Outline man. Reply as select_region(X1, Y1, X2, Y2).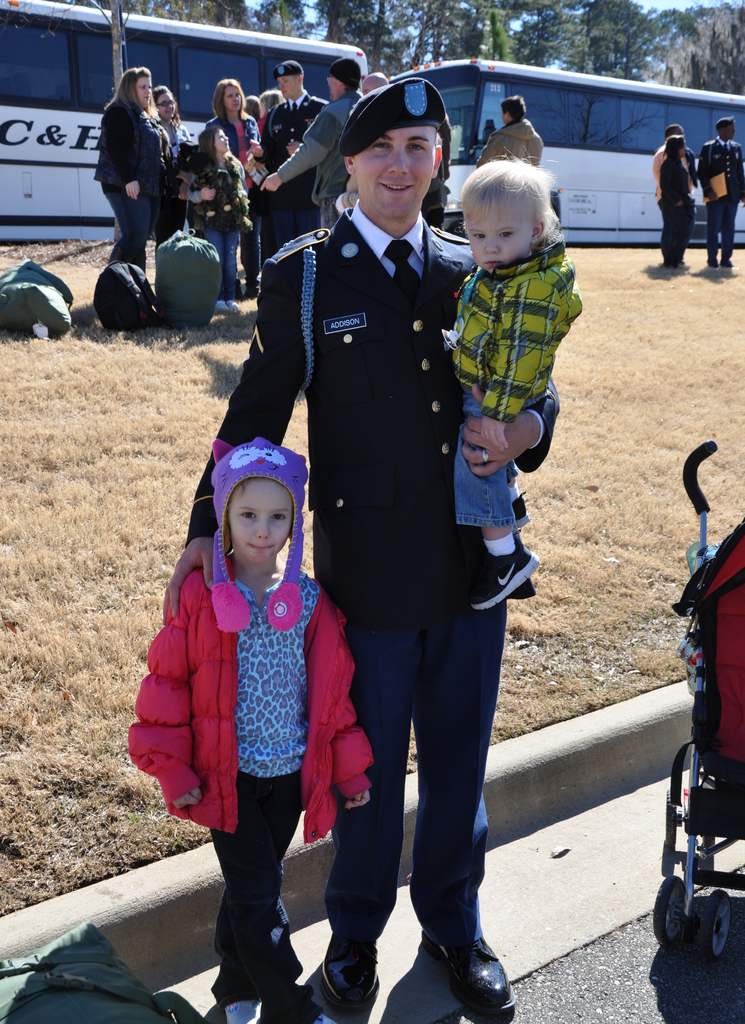
select_region(258, 58, 367, 225).
